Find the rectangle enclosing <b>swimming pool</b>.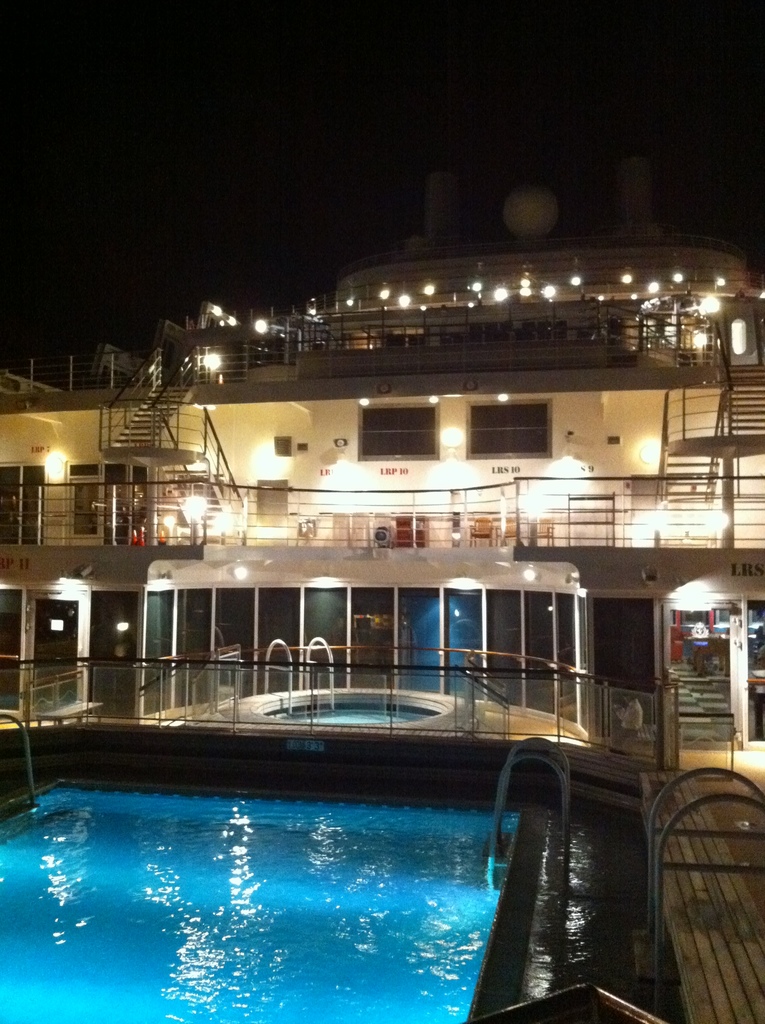
11:741:565:1008.
